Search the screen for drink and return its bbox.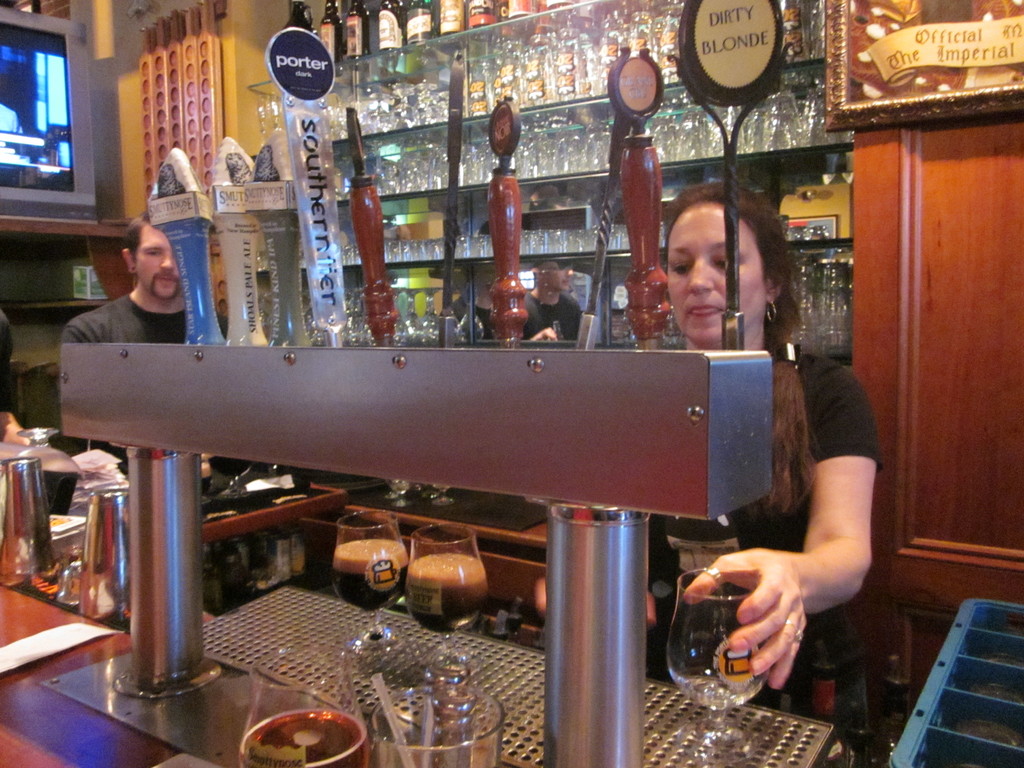
Found: [237, 706, 371, 767].
